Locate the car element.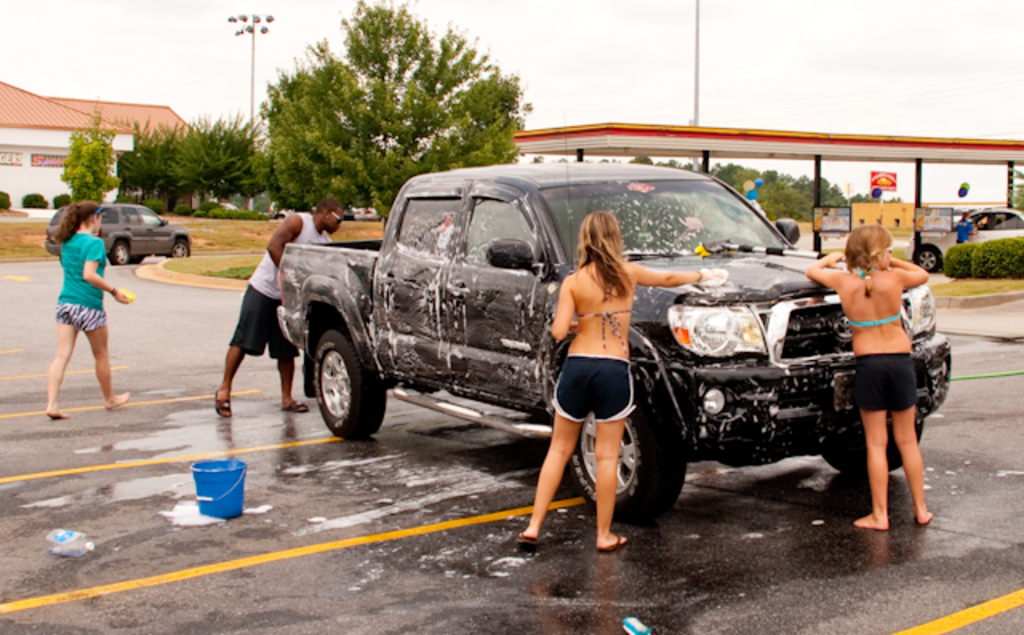
Element bbox: 350,206,382,221.
